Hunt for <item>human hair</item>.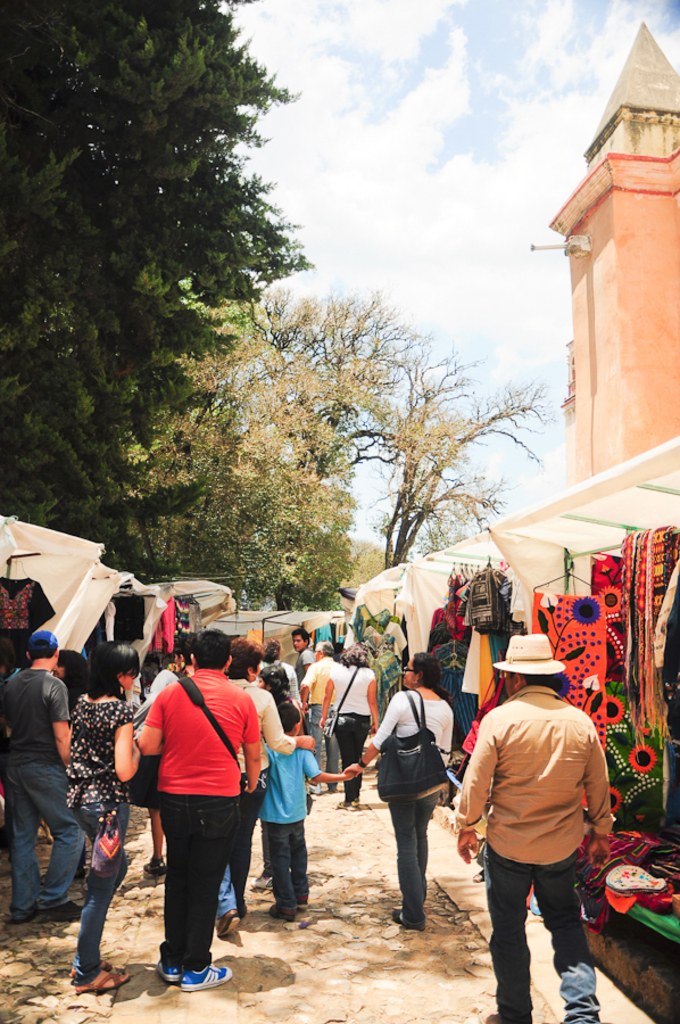
Hunted down at bbox=[188, 625, 229, 667].
